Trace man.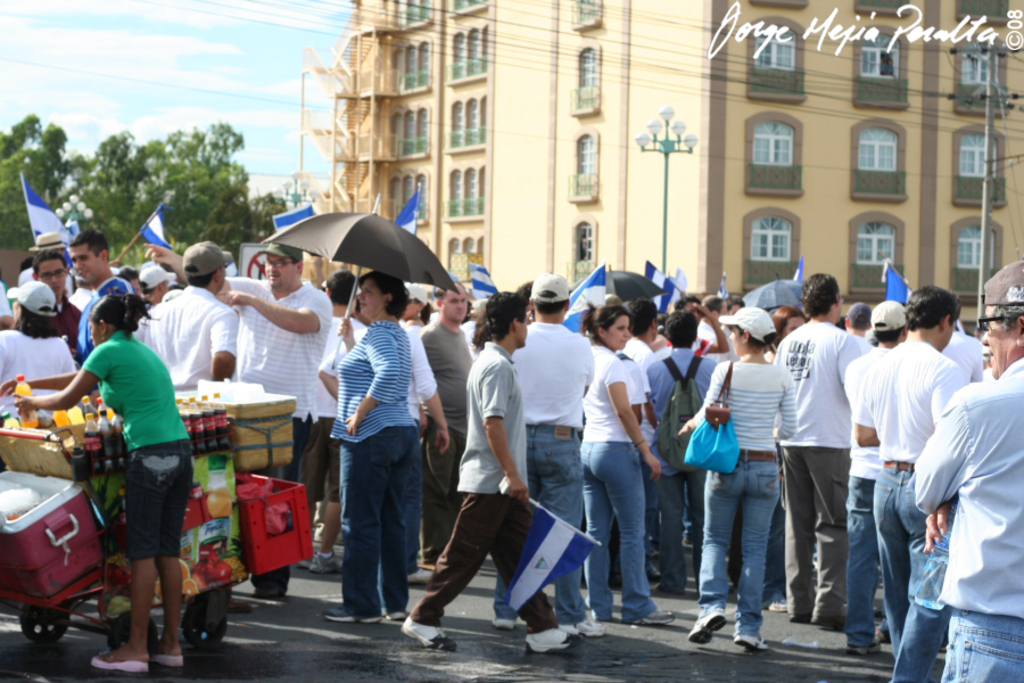
Traced to rect(868, 279, 969, 682).
